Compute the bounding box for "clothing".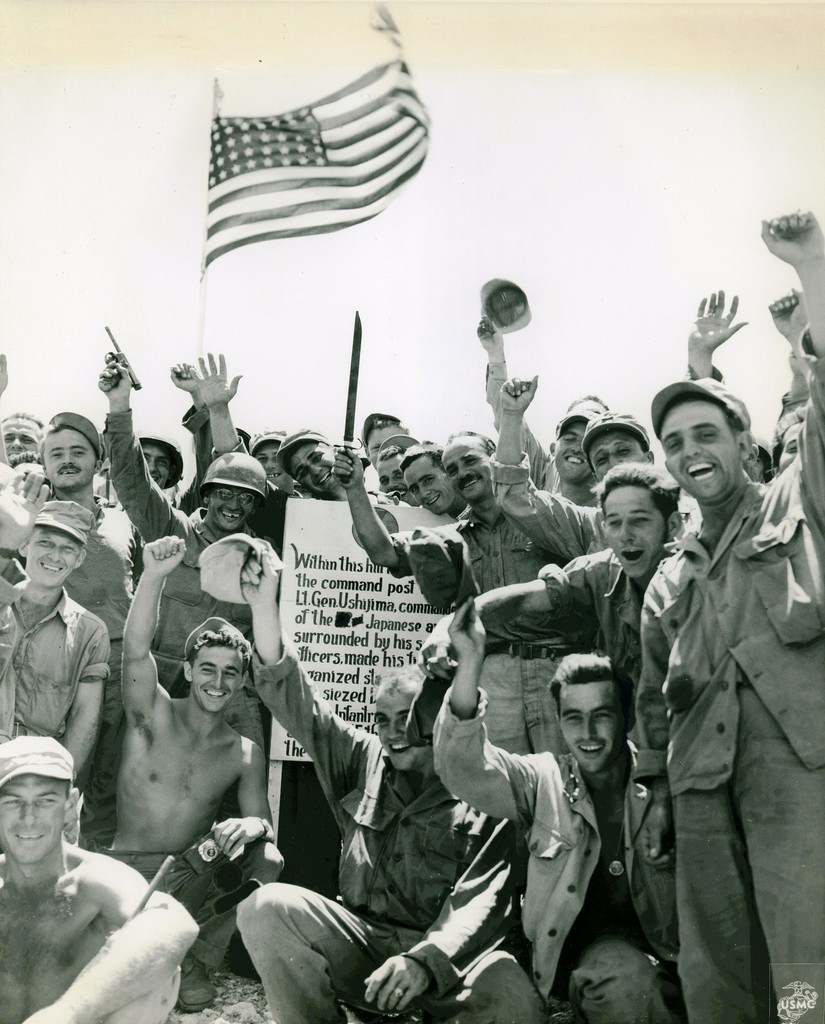
rect(622, 394, 816, 1021).
